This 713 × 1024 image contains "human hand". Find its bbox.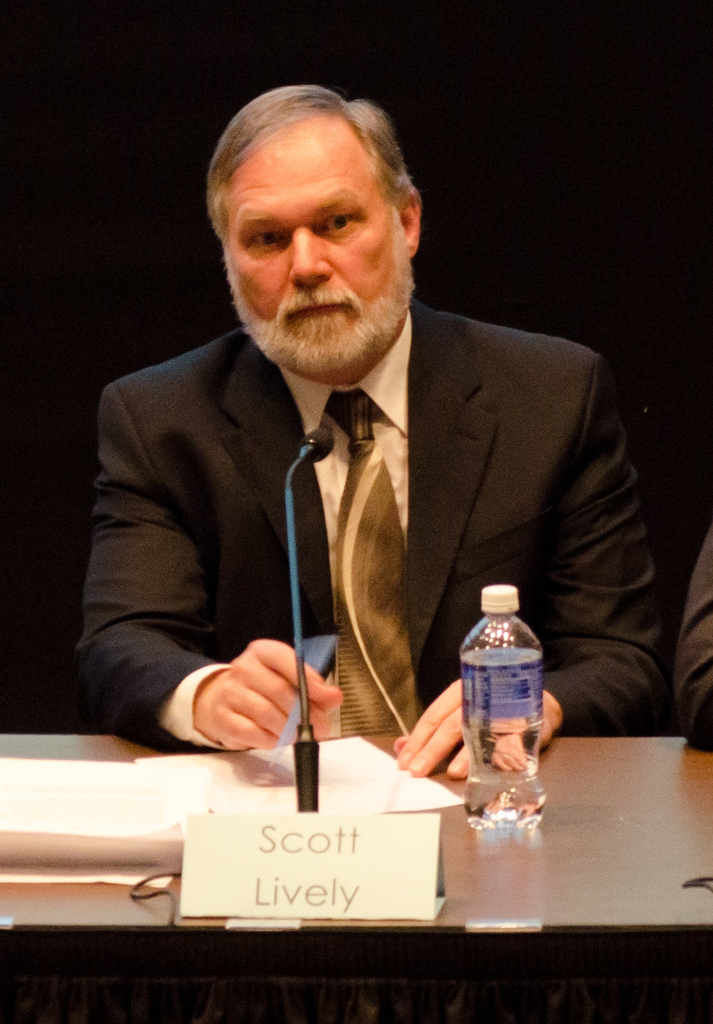
box(175, 630, 333, 751).
